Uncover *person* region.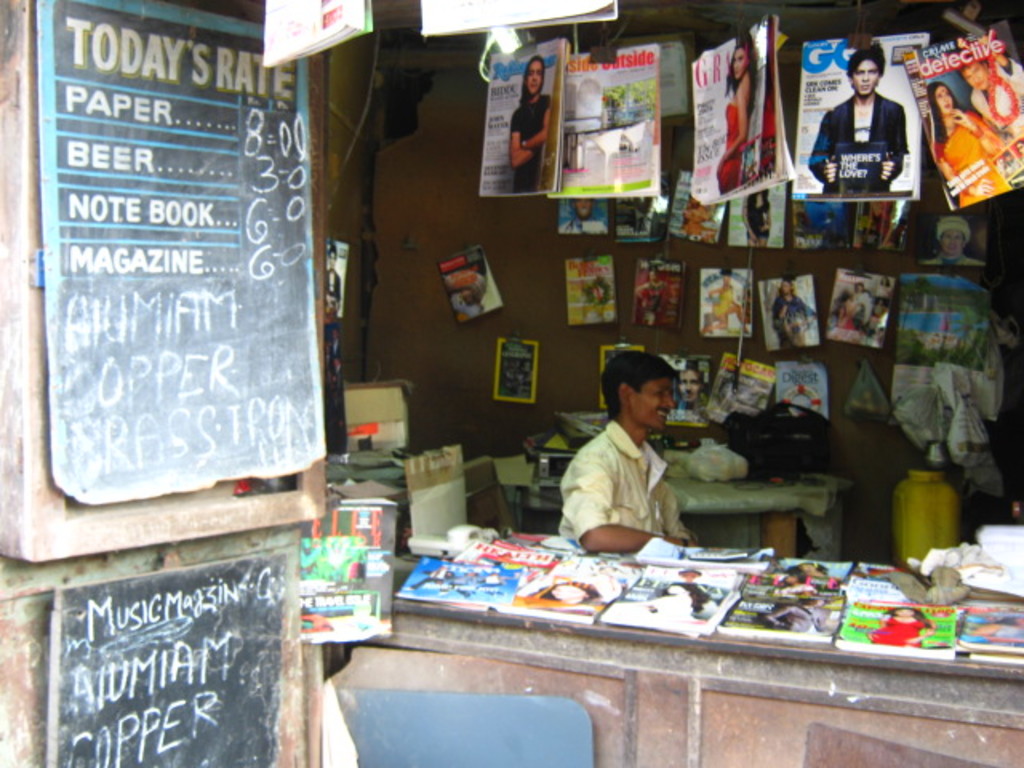
Uncovered: crop(558, 352, 698, 552).
